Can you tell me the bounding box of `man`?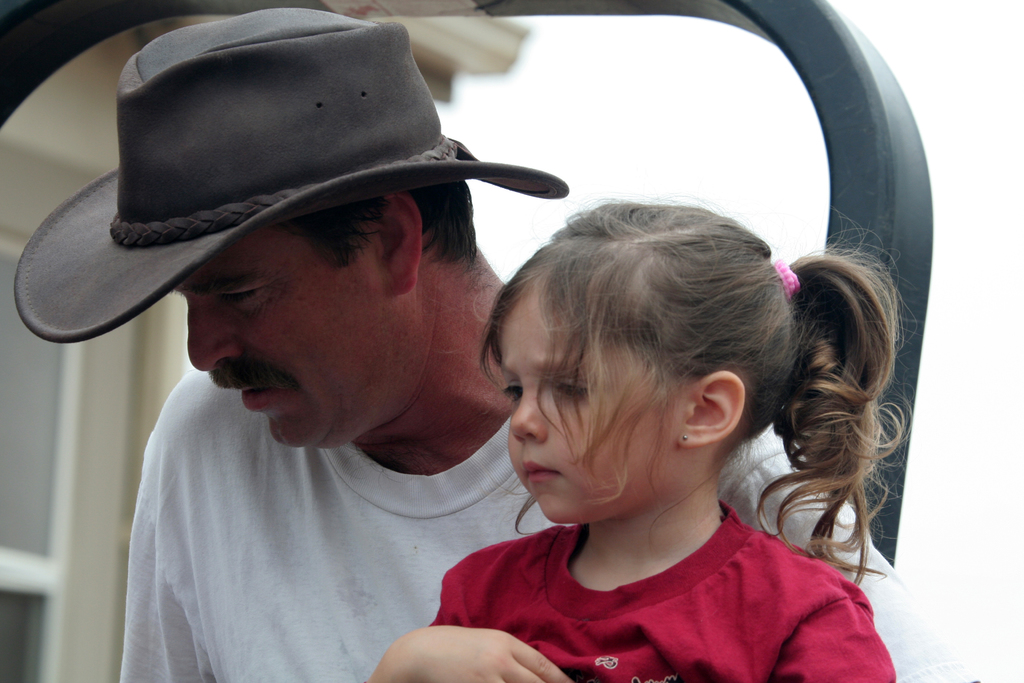
box(13, 7, 982, 682).
